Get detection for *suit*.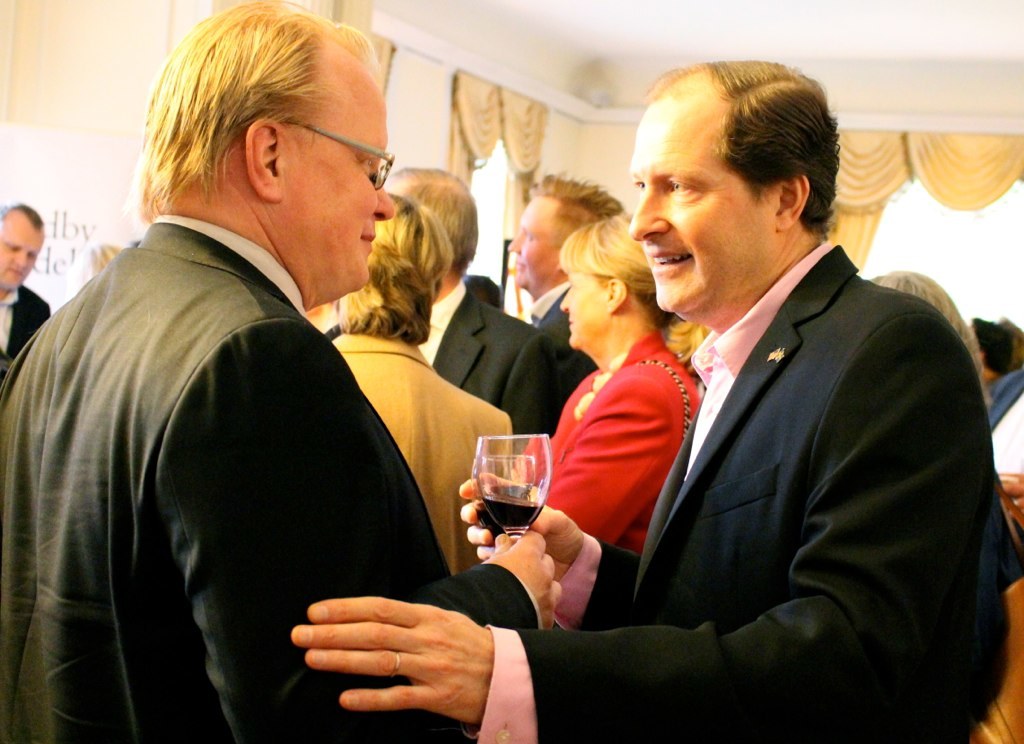
Detection: region(324, 288, 592, 442).
